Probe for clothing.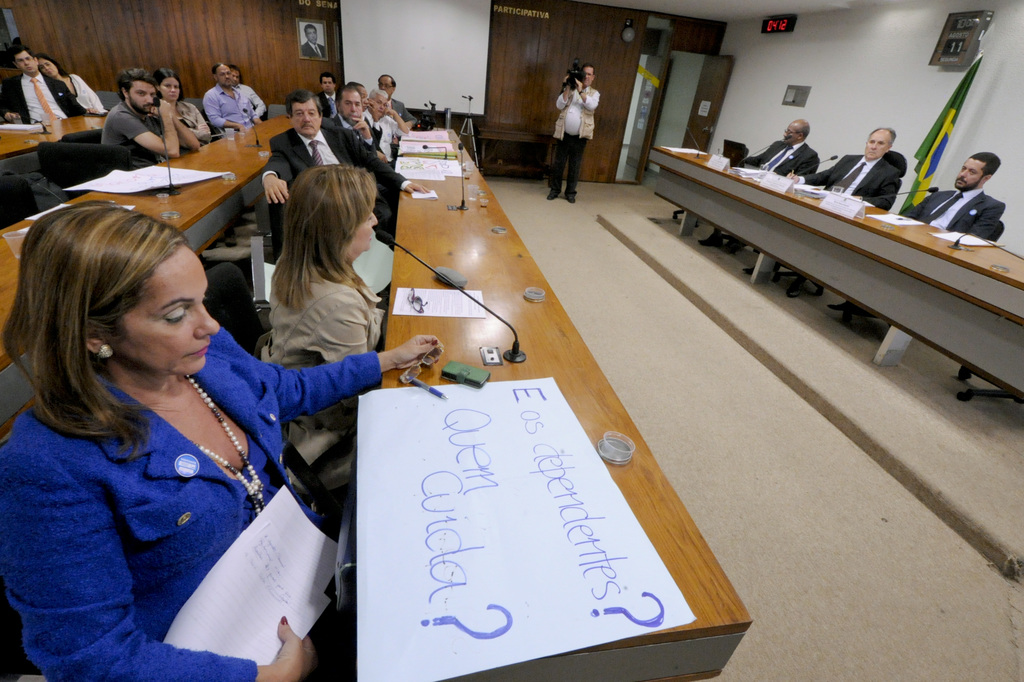
Probe result: 332 111 376 149.
